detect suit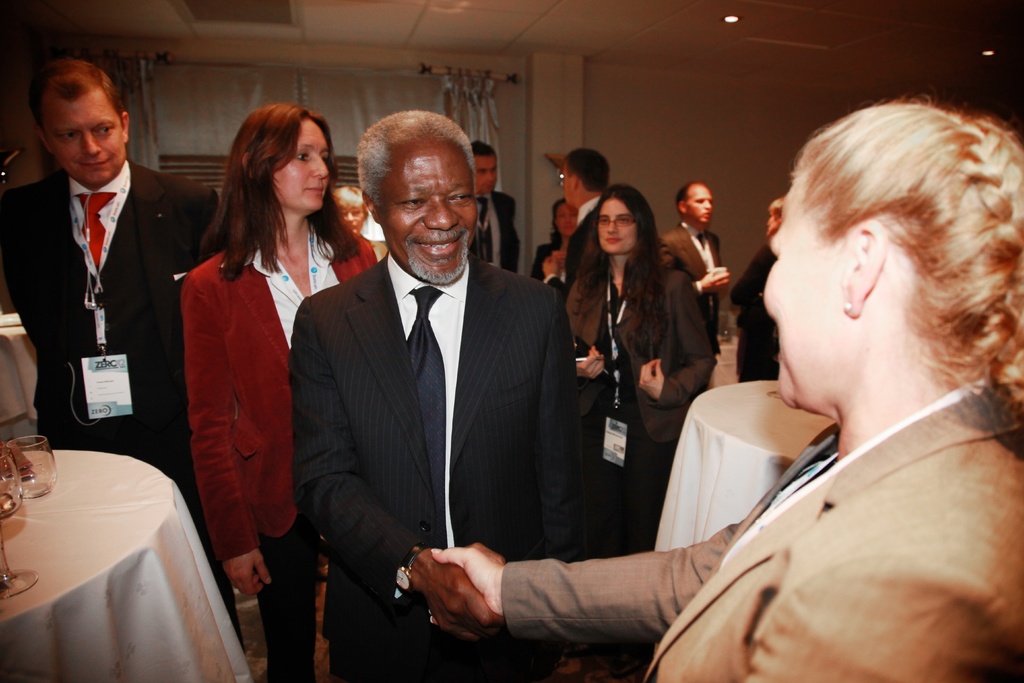
bbox=(731, 242, 781, 381)
